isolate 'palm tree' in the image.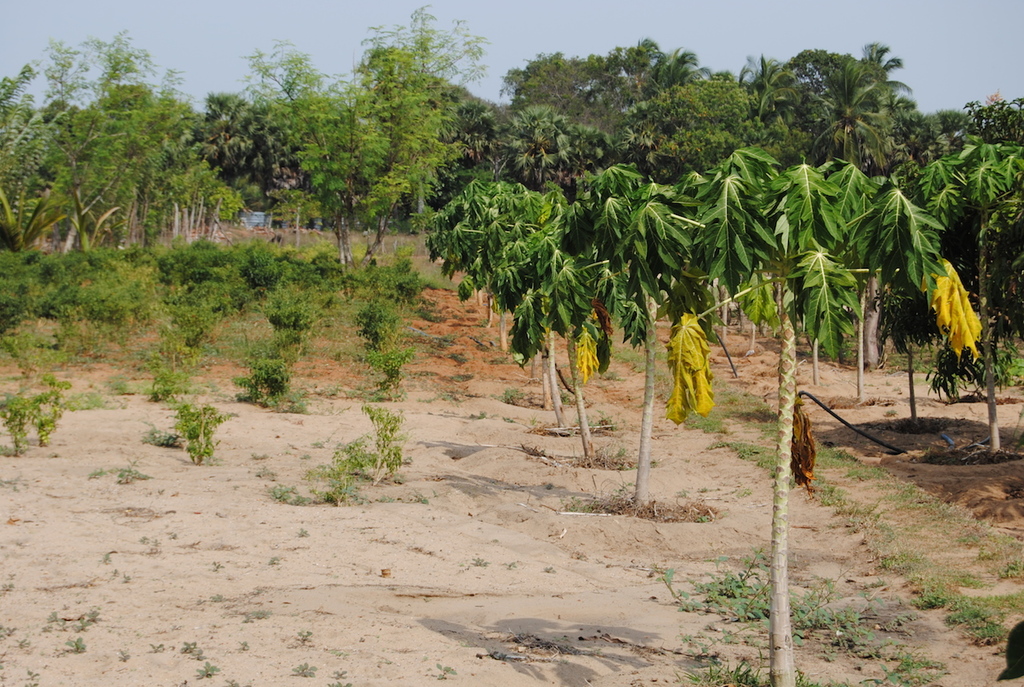
Isolated region: region(528, 263, 606, 444).
